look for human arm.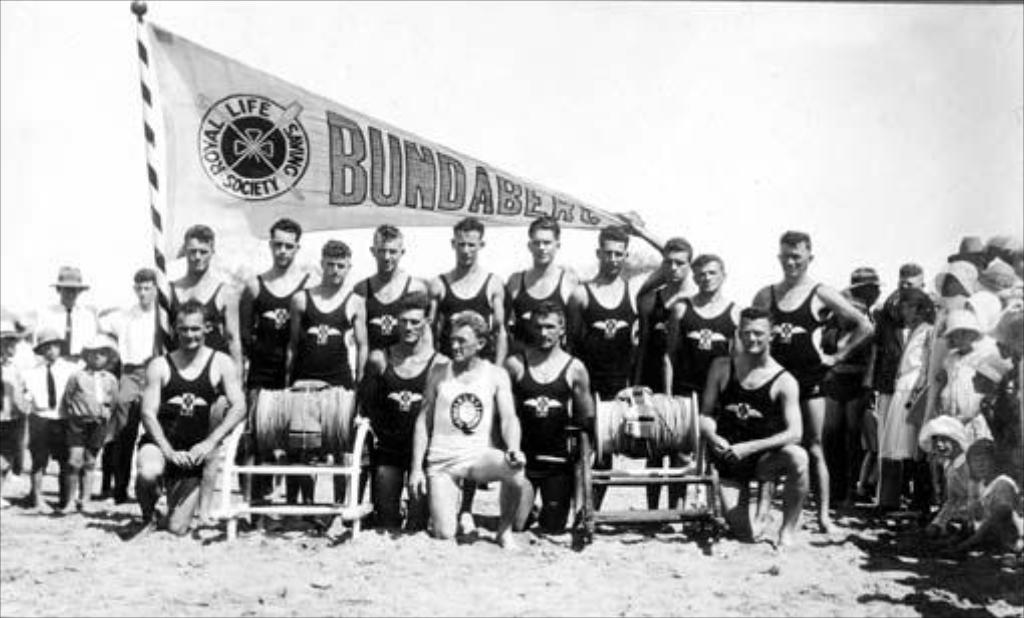
Found: (x1=285, y1=293, x2=299, y2=353).
